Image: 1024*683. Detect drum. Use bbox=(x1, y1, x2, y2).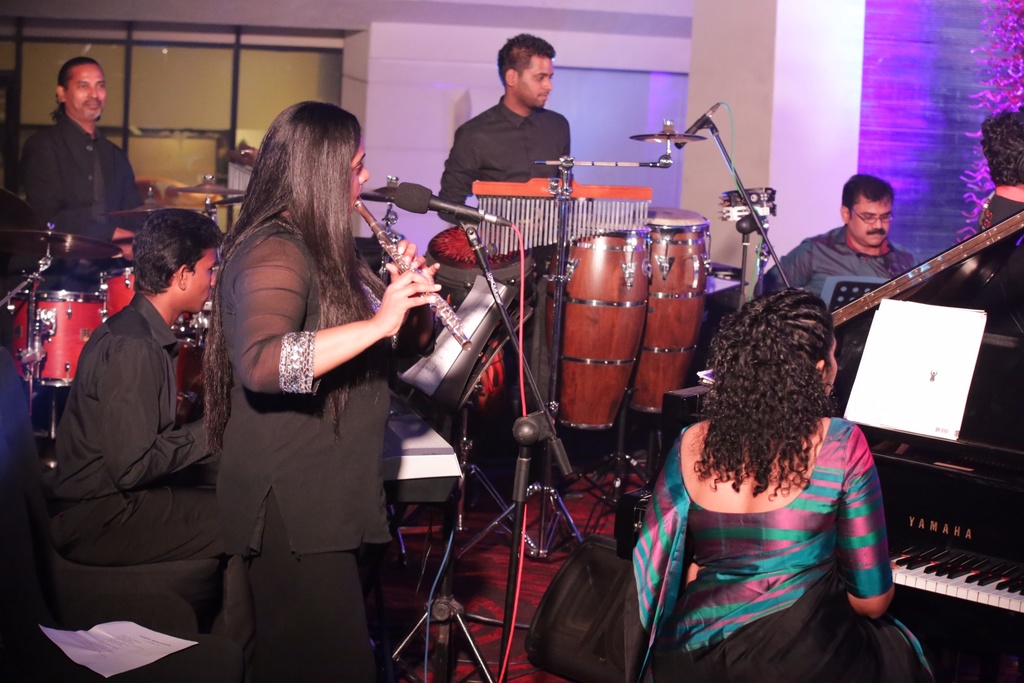
bbox=(11, 287, 104, 384).
